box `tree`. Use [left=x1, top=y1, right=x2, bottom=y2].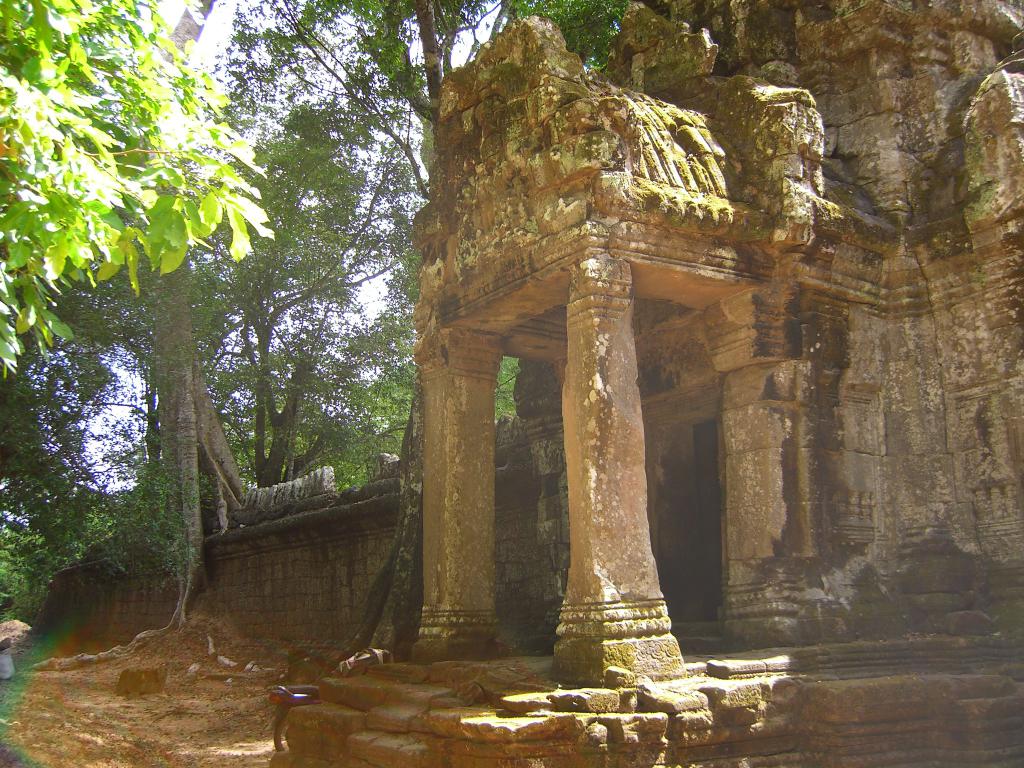
[left=228, top=355, right=520, bottom=490].
